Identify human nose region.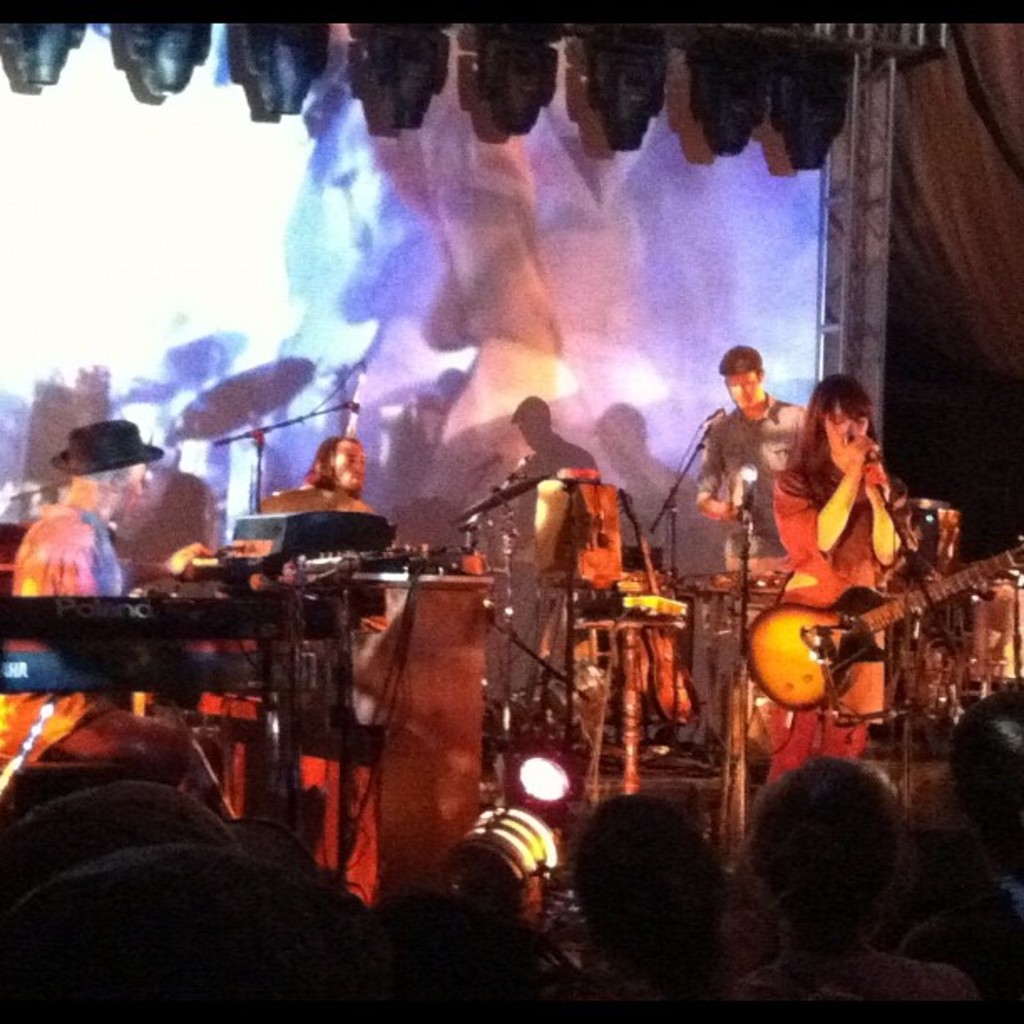
Region: BBox(733, 381, 750, 397).
